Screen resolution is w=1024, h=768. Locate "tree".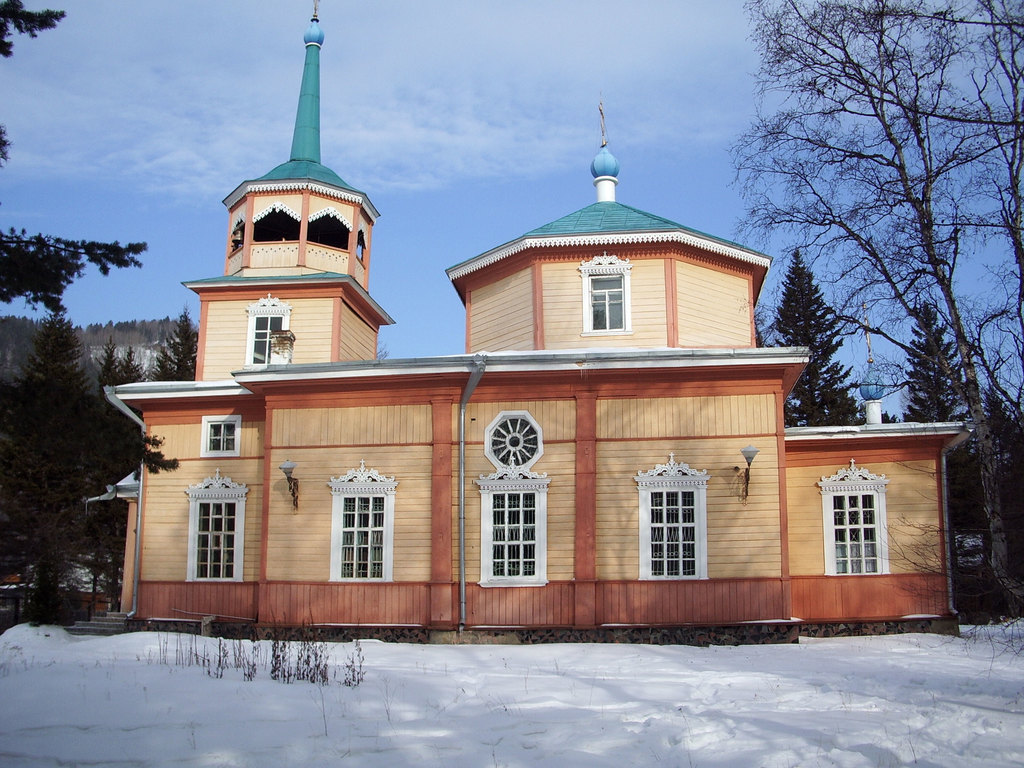
bbox=(0, 319, 170, 625).
